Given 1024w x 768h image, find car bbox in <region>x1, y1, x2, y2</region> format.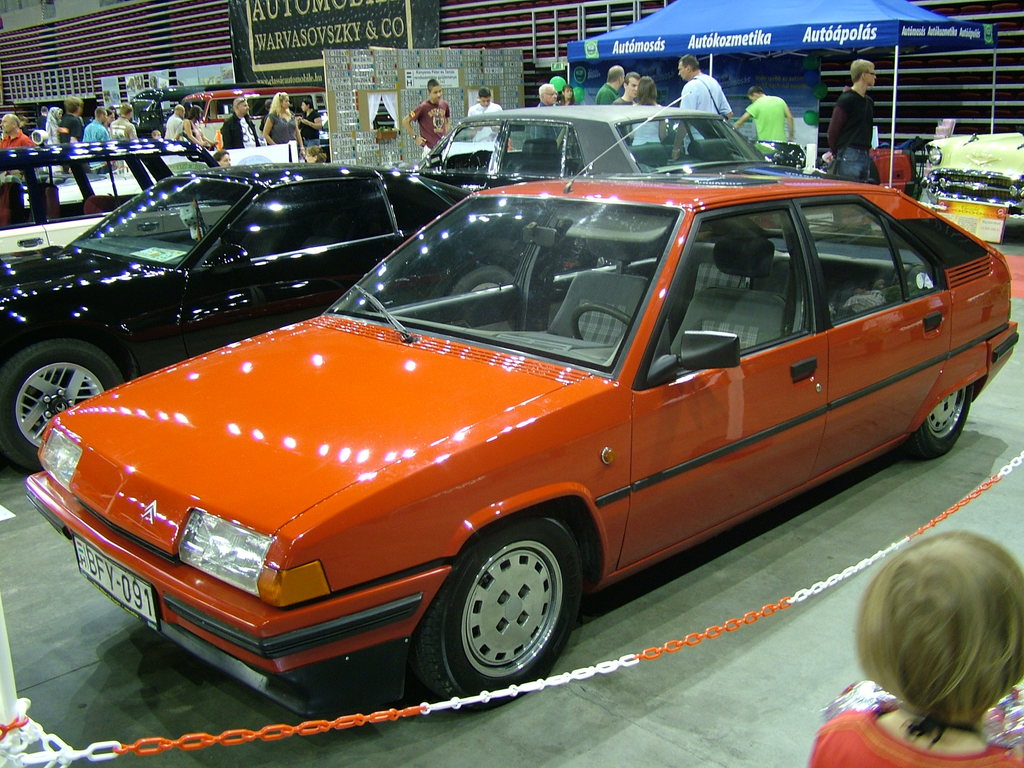
<region>409, 117, 801, 244</region>.
